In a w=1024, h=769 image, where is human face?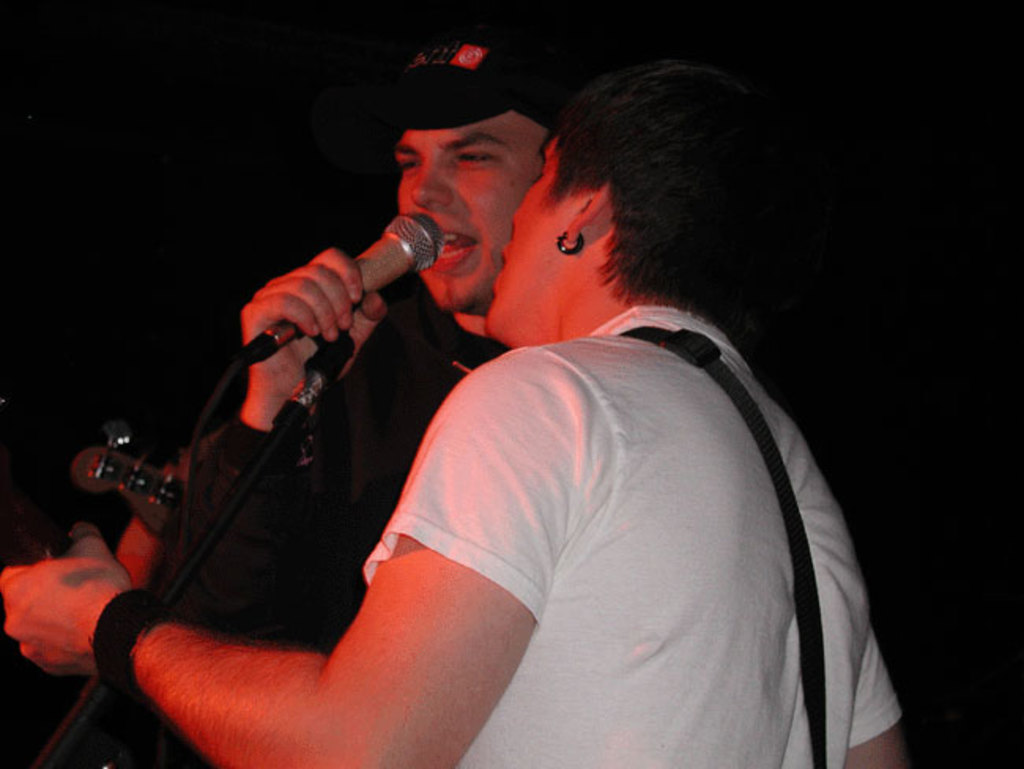
crop(397, 112, 556, 315).
